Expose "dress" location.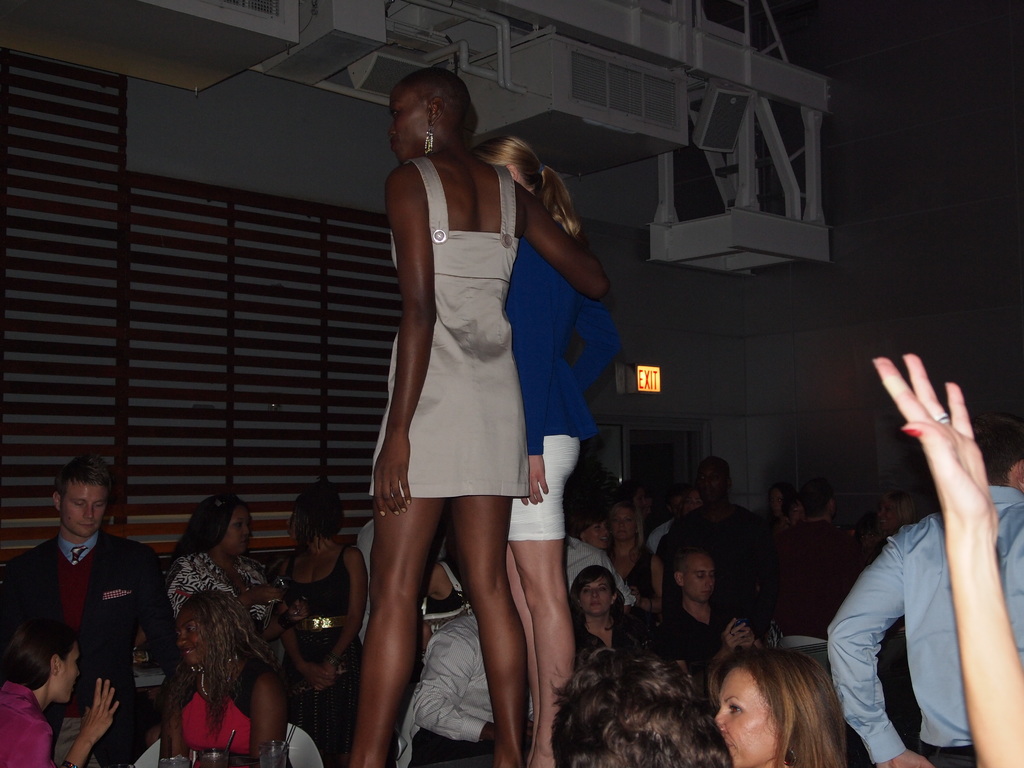
Exposed at {"left": 366, "top": 165, "right": 609, "bottom": 556}.
